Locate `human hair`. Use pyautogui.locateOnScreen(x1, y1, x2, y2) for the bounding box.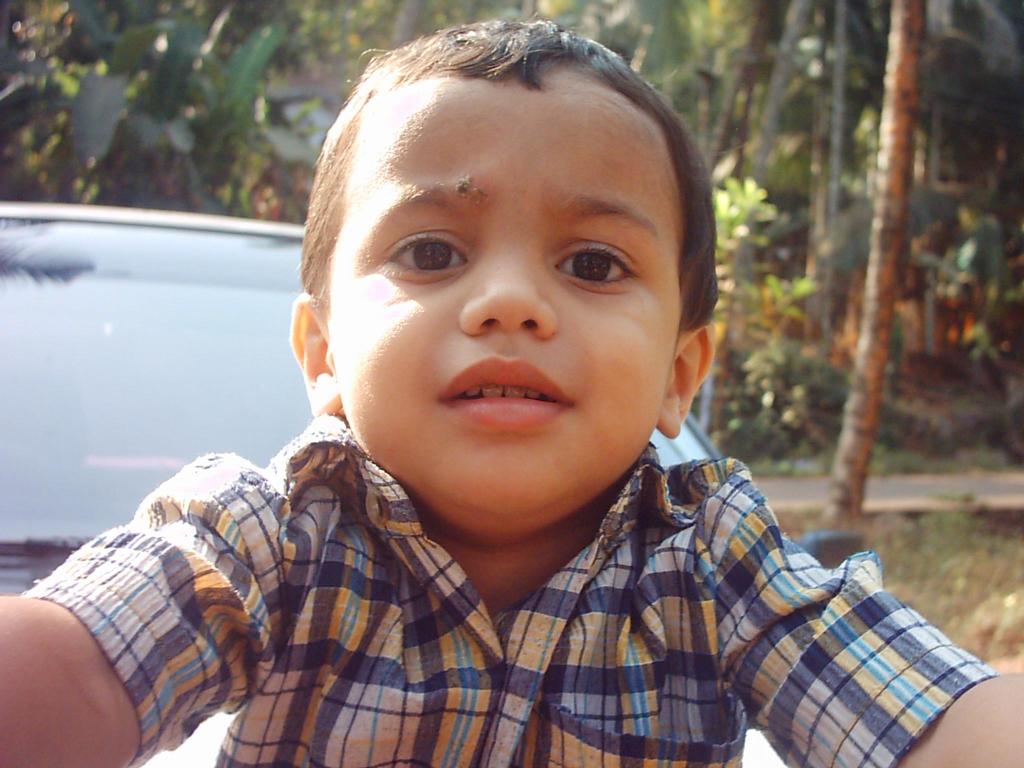
pyautogui.locateOnScreen(298, 12, 719, 334).
